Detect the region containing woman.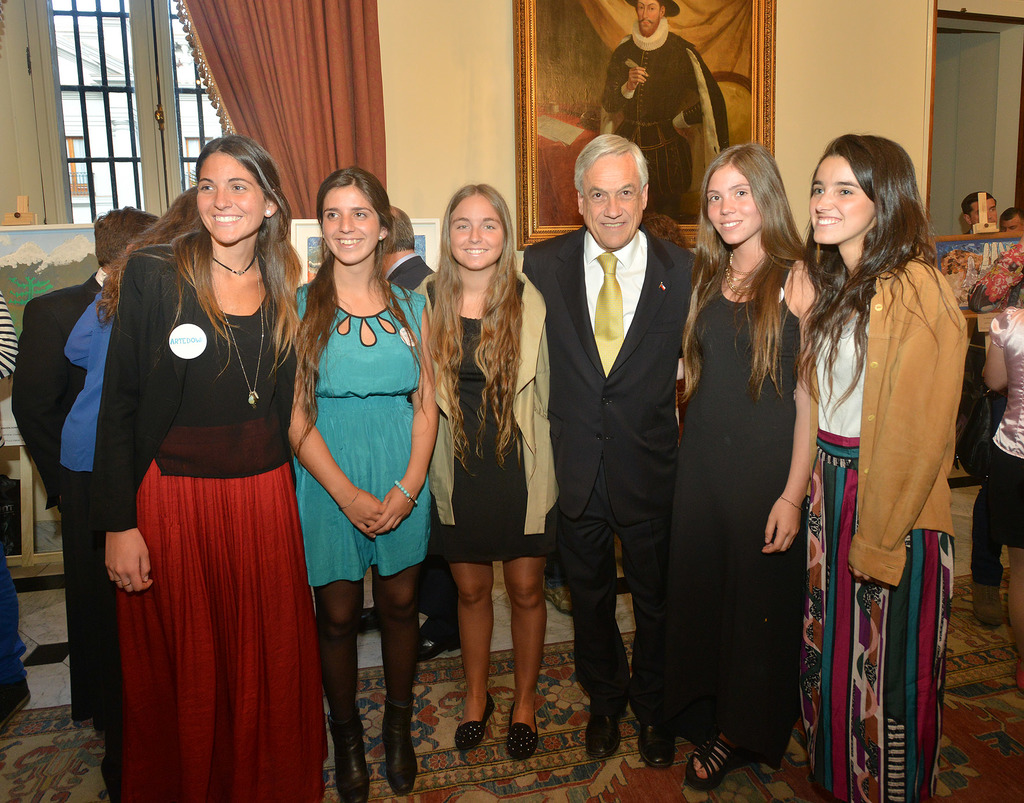
794:132:972:802.
